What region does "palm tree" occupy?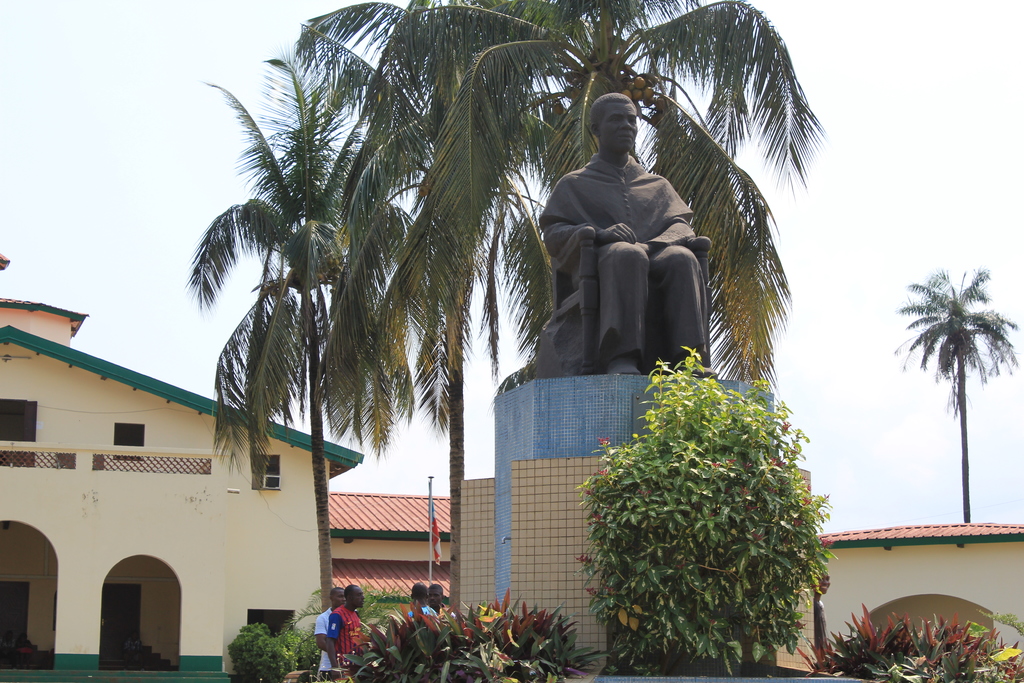
region(188, 96, 408, 677).
